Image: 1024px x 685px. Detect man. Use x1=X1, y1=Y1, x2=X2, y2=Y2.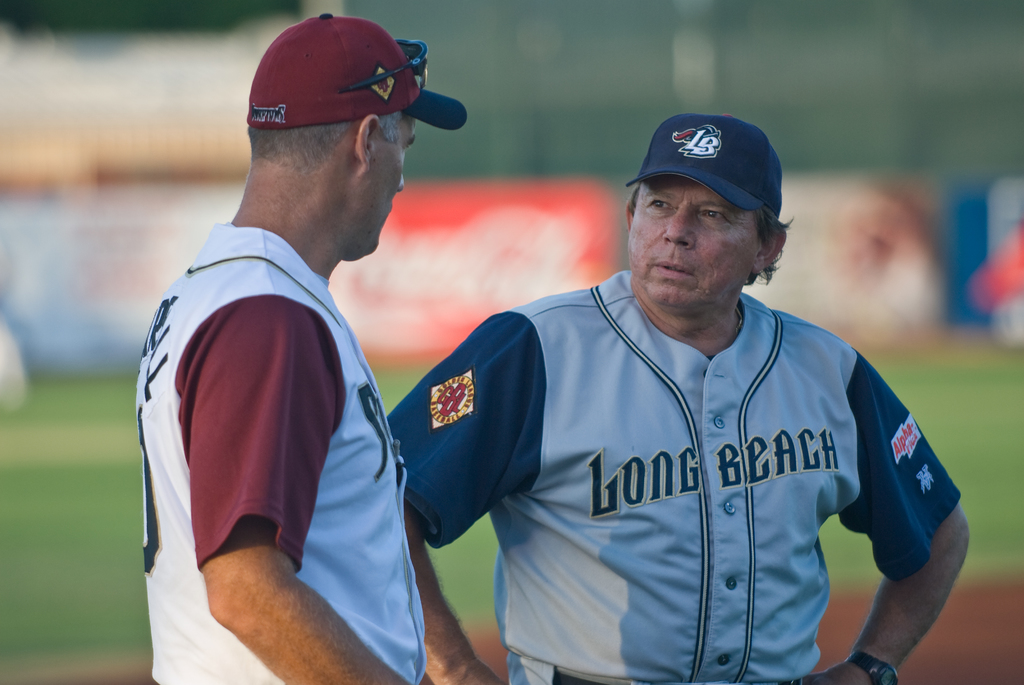
x1=380, y1=113, x2=975, y2=684.
